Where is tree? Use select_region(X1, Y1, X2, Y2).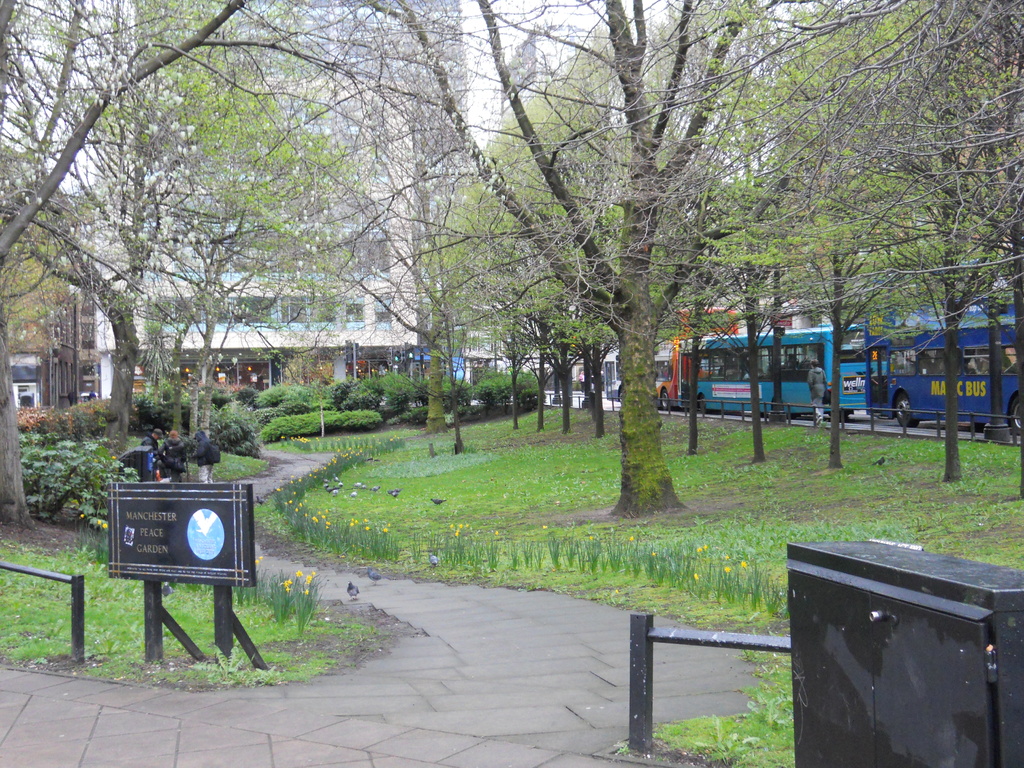
select_region(330, 0, 880, 557).
